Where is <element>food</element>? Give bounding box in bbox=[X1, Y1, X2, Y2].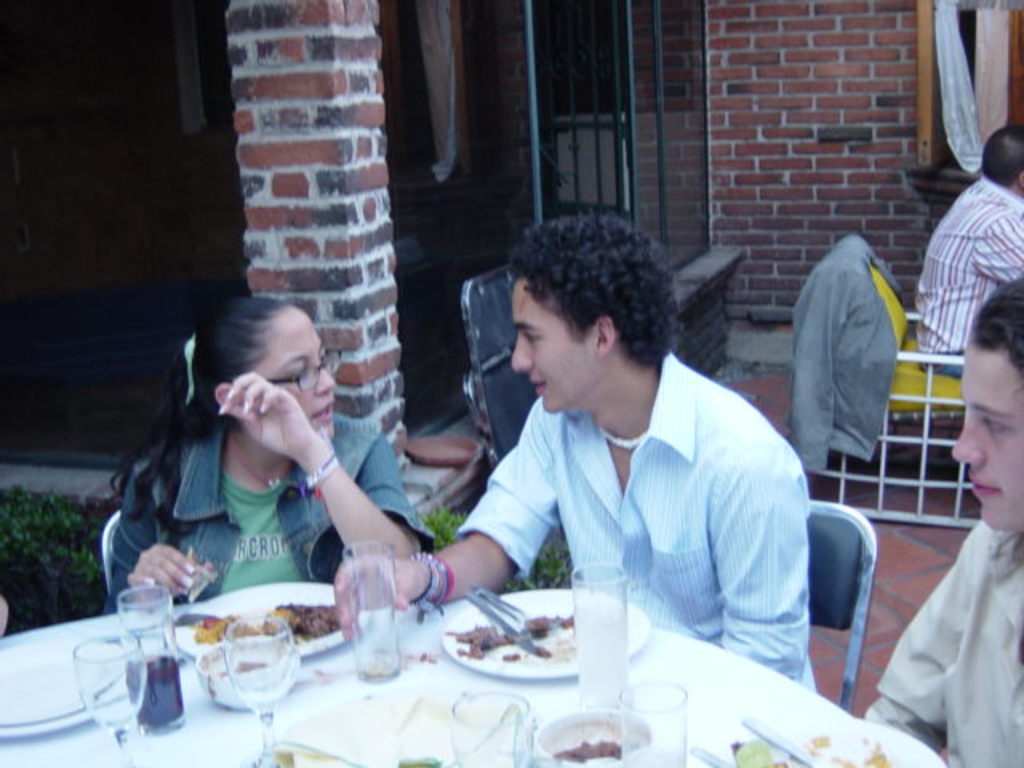
bbox=[182, 542, 214, 600].
